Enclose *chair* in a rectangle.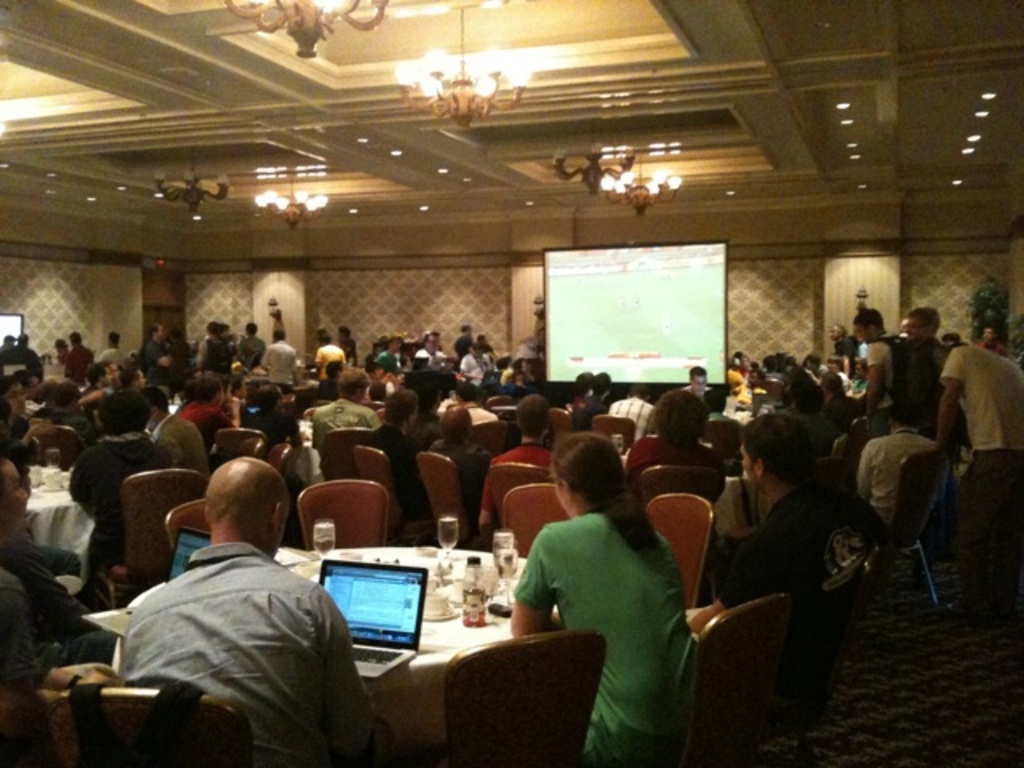
pyautogui.locateOnScreen(318, 426, 374, 482).
